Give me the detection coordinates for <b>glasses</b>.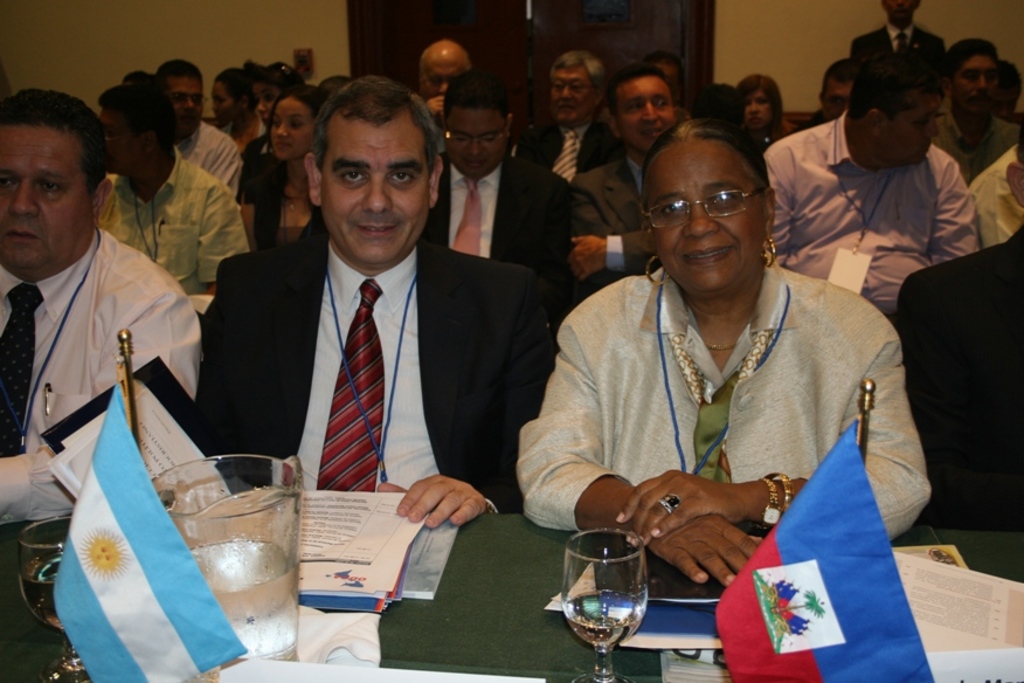
box=[888, 109, 939, 134].
